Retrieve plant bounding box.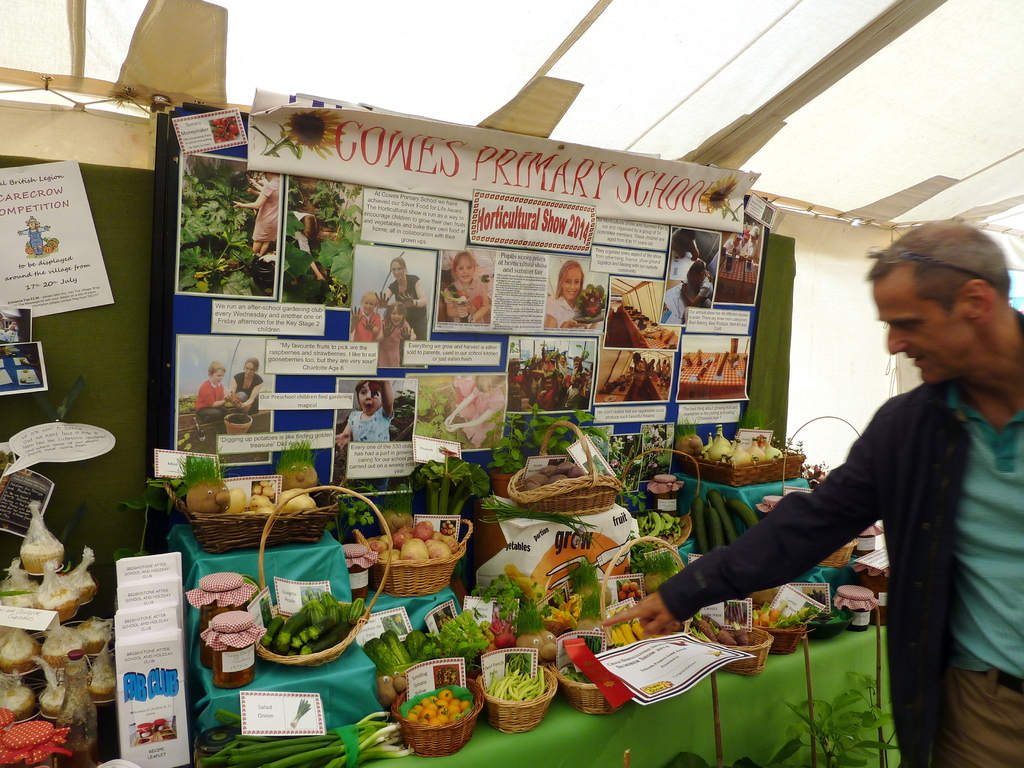
Bounding box: <region>275, 433, 317, 471</region>.
